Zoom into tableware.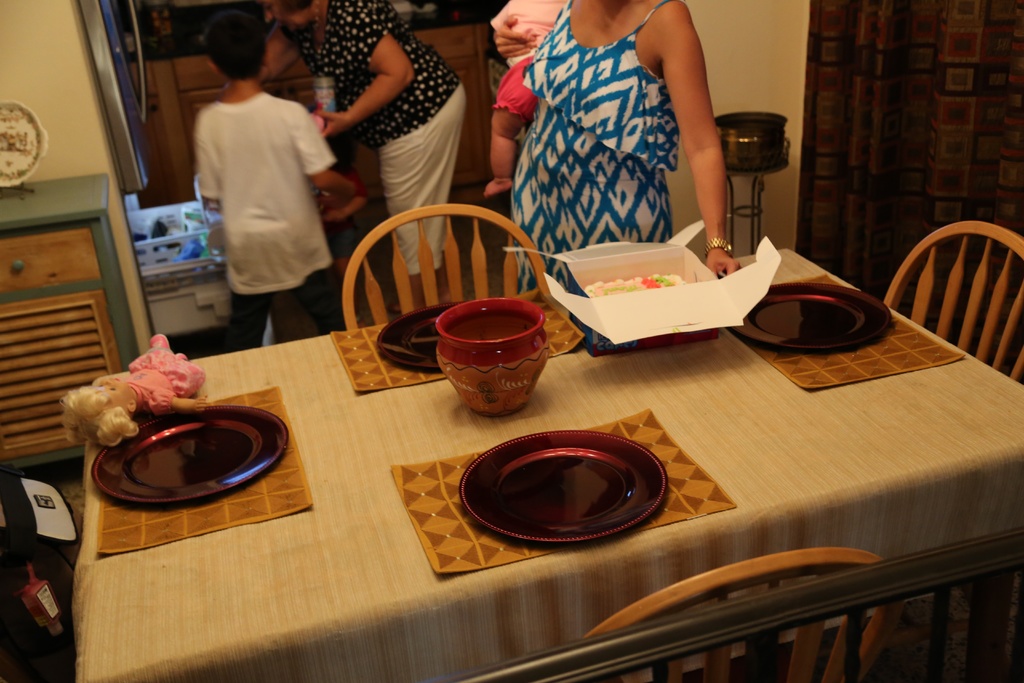
Zoom target: {"x1": 93, "y1": 400, "x2": 290, "y2": 513}.
